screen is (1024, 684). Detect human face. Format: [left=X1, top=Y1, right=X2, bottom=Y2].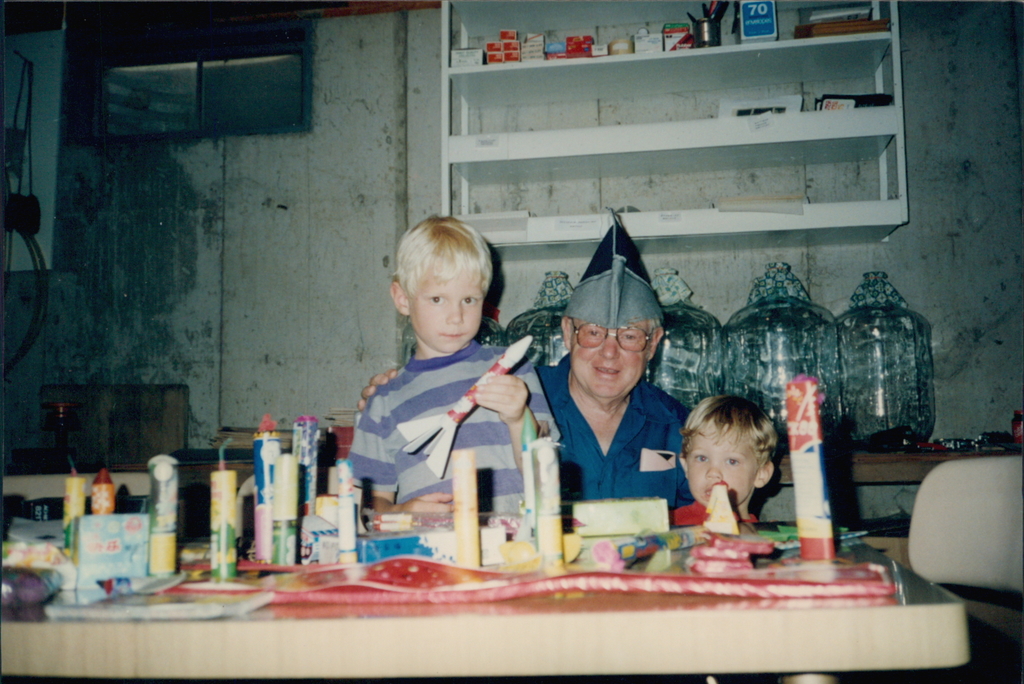
[left=570, top=321, right=651, bottom=401].
